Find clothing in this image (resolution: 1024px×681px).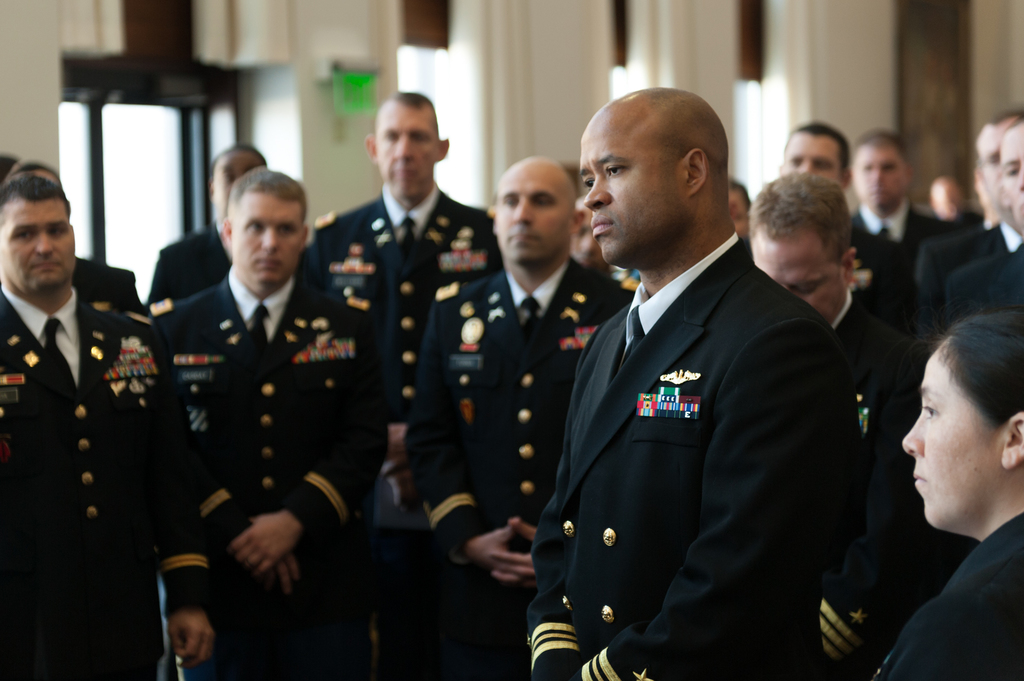
(x1=917, y1=210, x2=1023, y2=346).
